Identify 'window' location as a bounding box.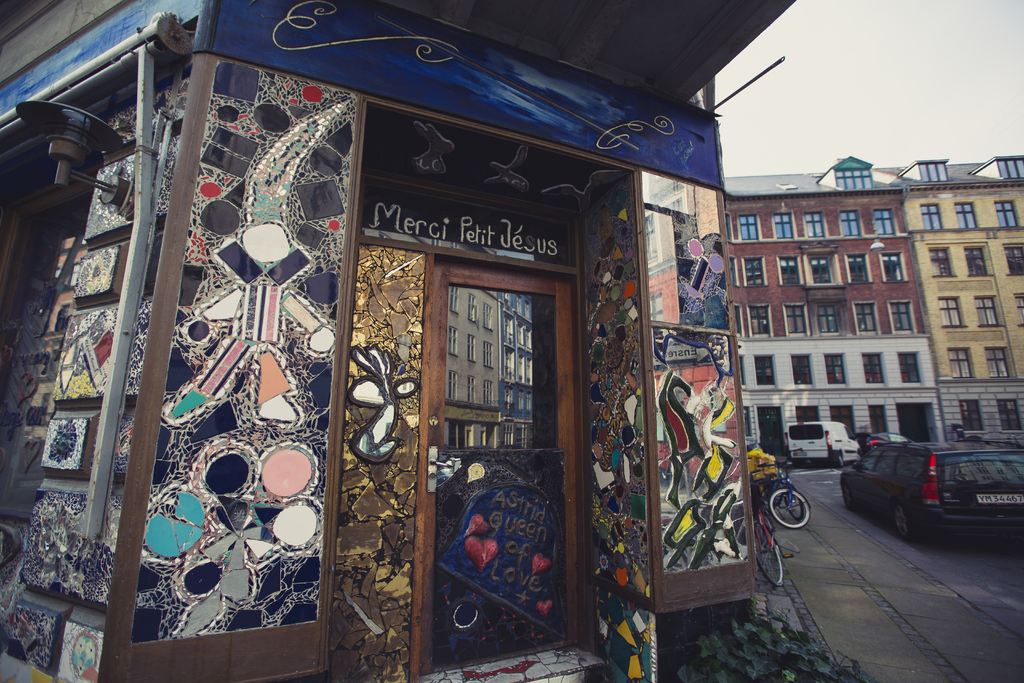
[858, 348, 884, 384].
